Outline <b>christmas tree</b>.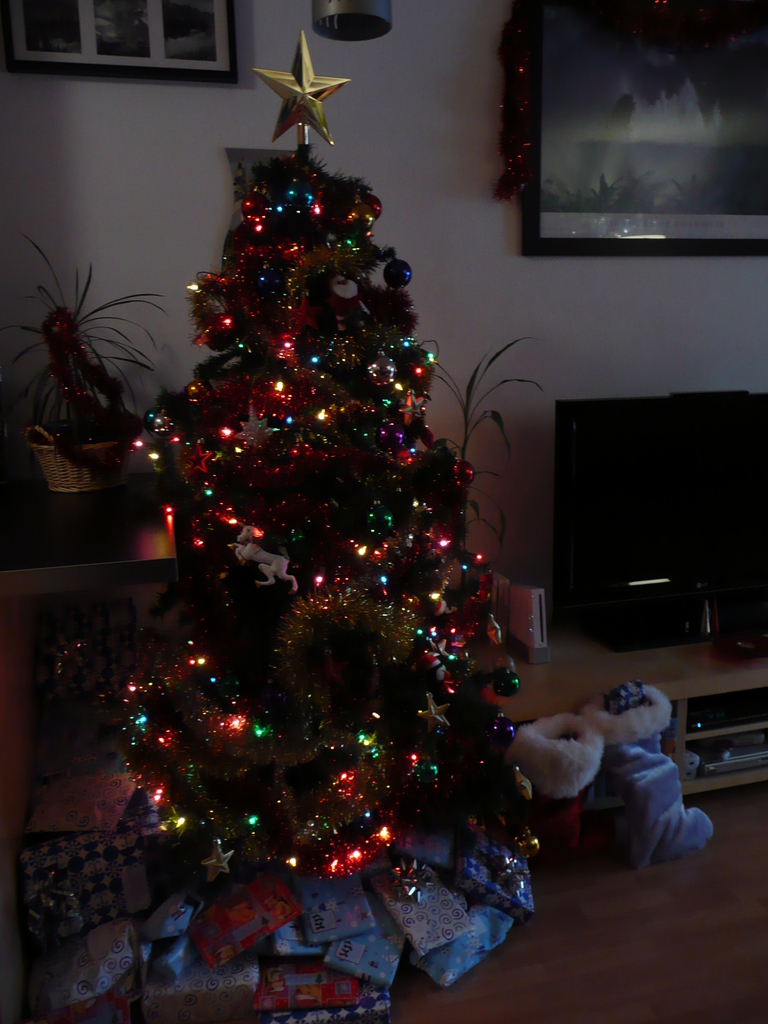
Outline: detection(0, 26, 543, 915).
